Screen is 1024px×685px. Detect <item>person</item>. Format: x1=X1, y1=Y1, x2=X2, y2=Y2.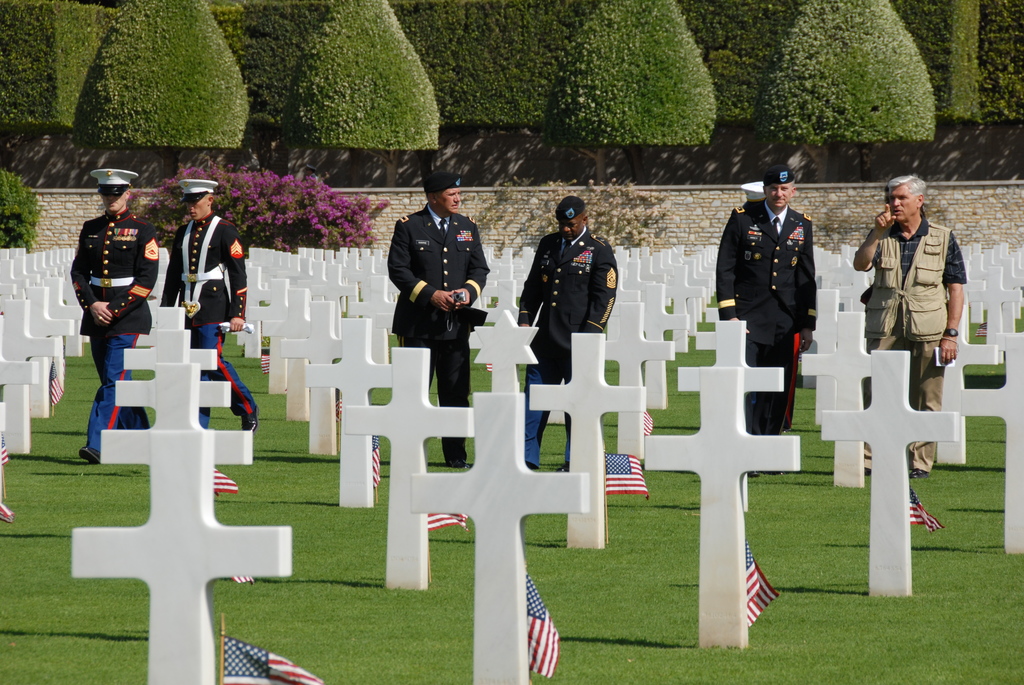
x1=734, y1=167, x2=835, y2=418.
